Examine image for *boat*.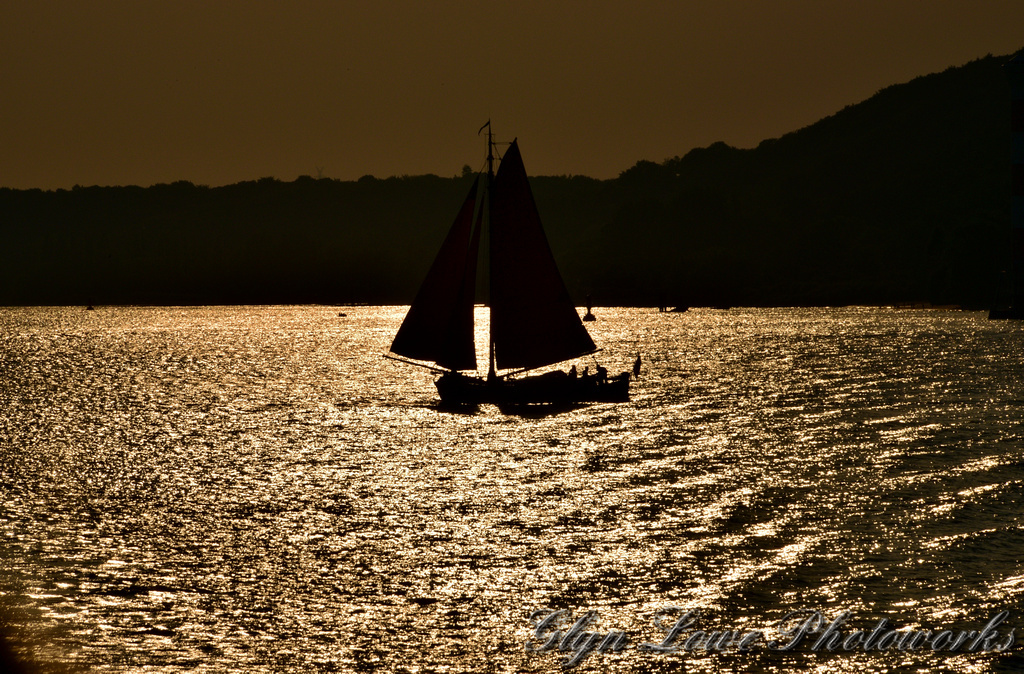
Examination result: <box>391,103,634,403</box>.
